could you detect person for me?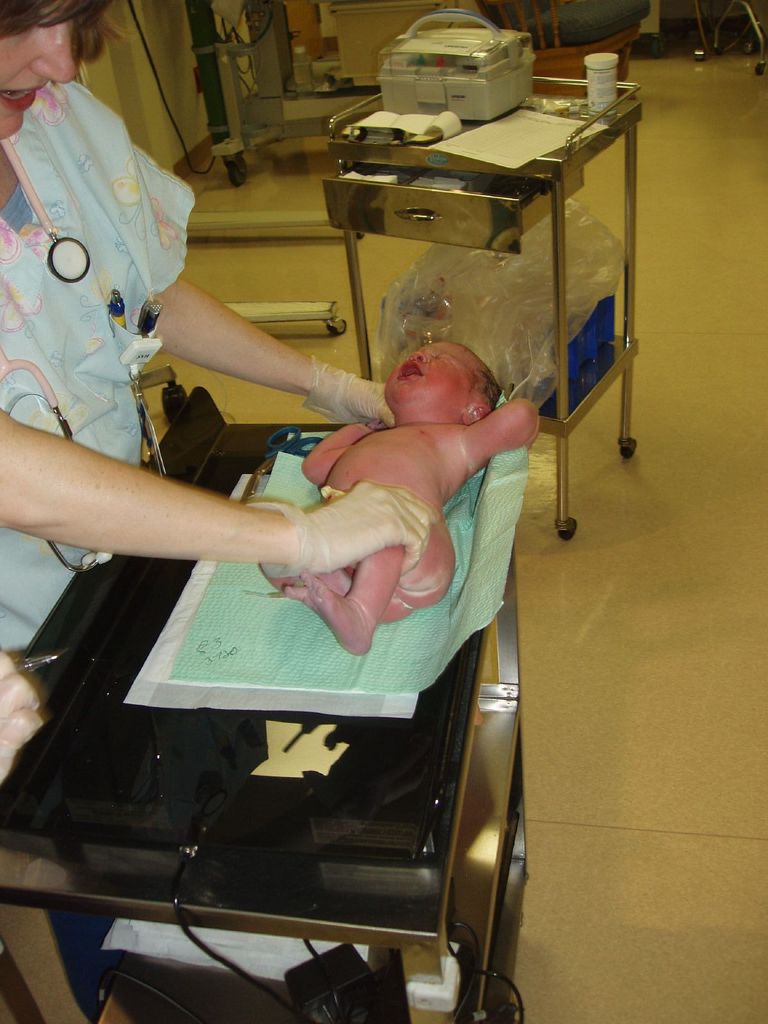
Detection result: pyautogui.locateOnScreen(0, 0, 416, 1023).
